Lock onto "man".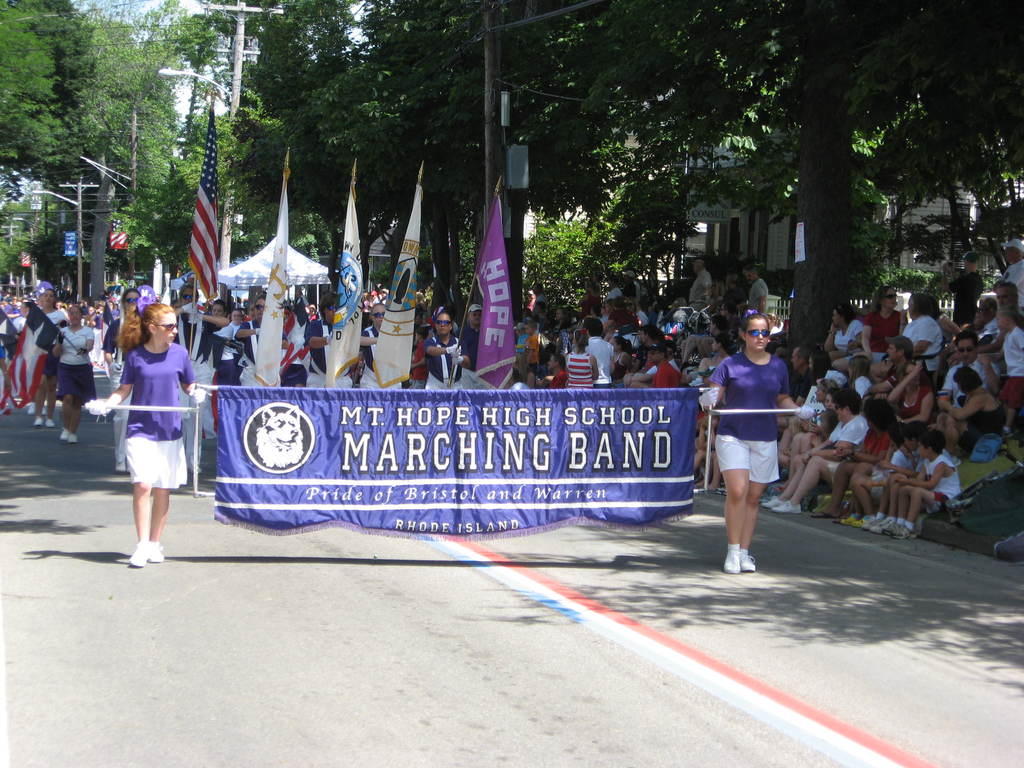
Locked: pyautogui.locateOnScreen(977, 294, 1003, 339).
